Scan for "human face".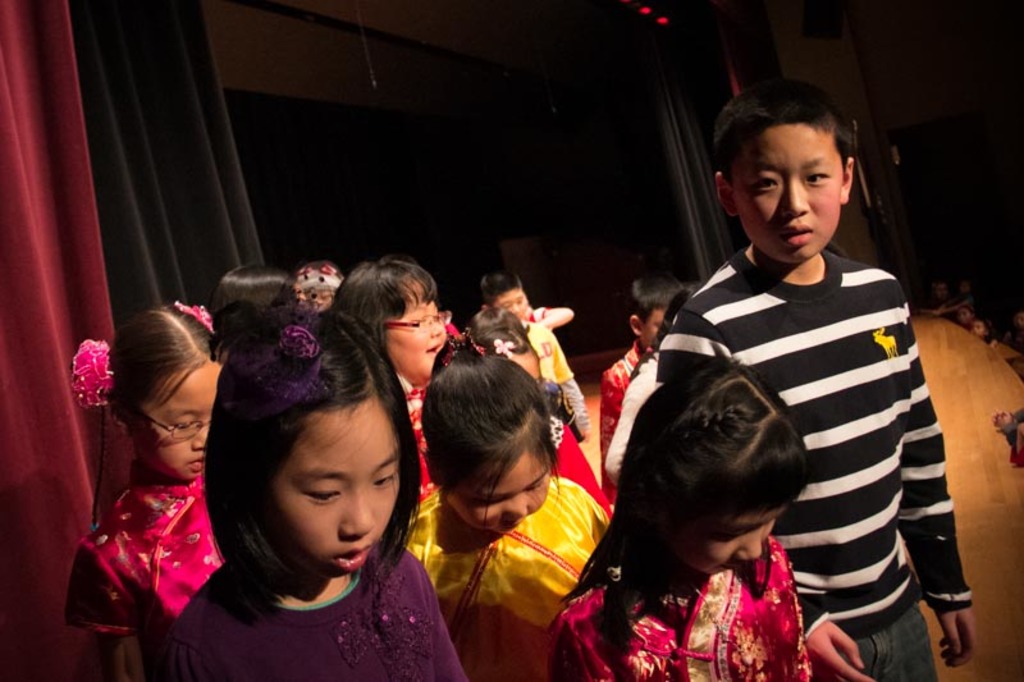
Scan result: (732, 125, 845, 265).
